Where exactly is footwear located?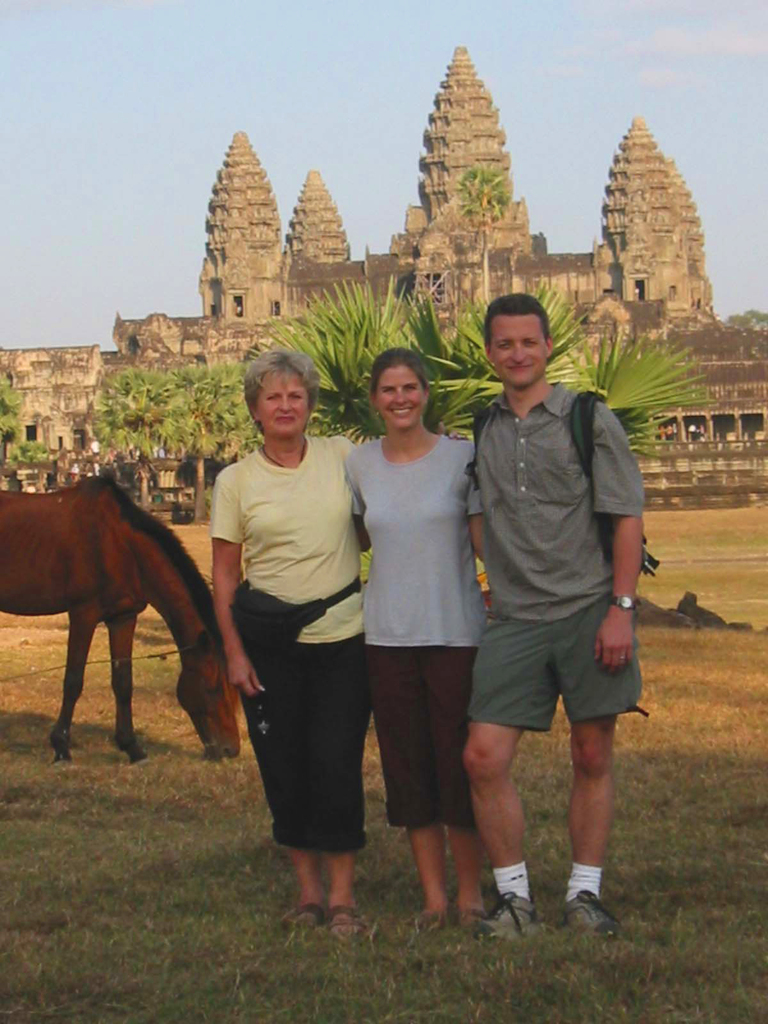
Its bounding box is BBox(557, 849, 627, 929).
